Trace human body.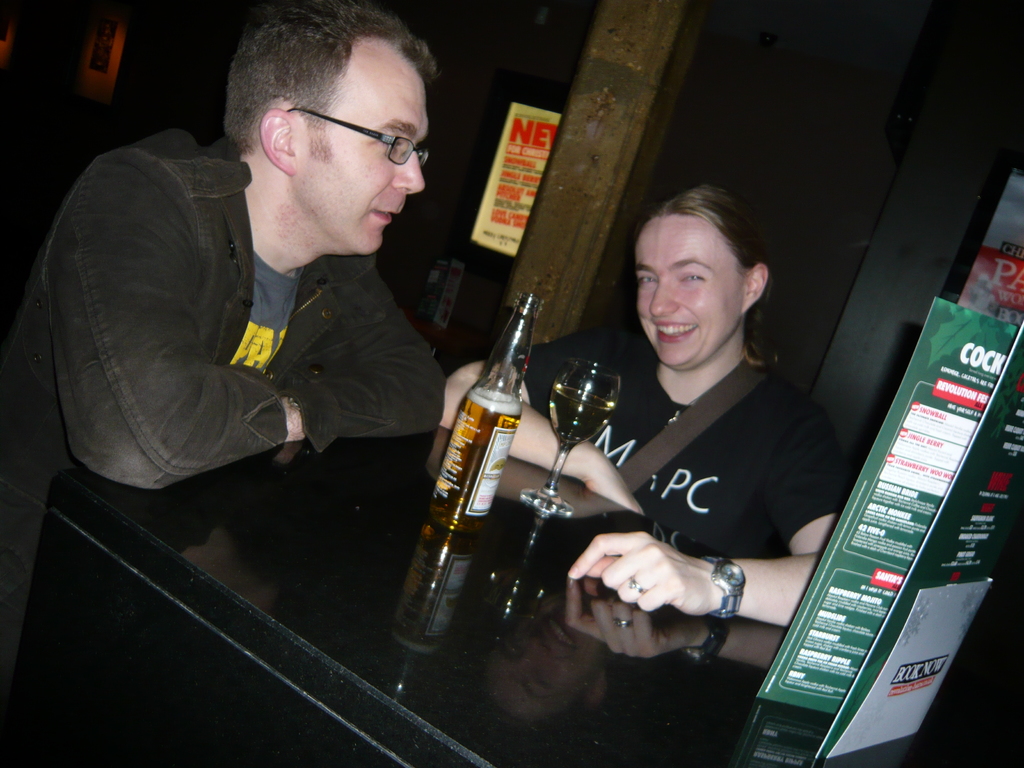
Traced to l=0, t=0, r=448, b=731.
